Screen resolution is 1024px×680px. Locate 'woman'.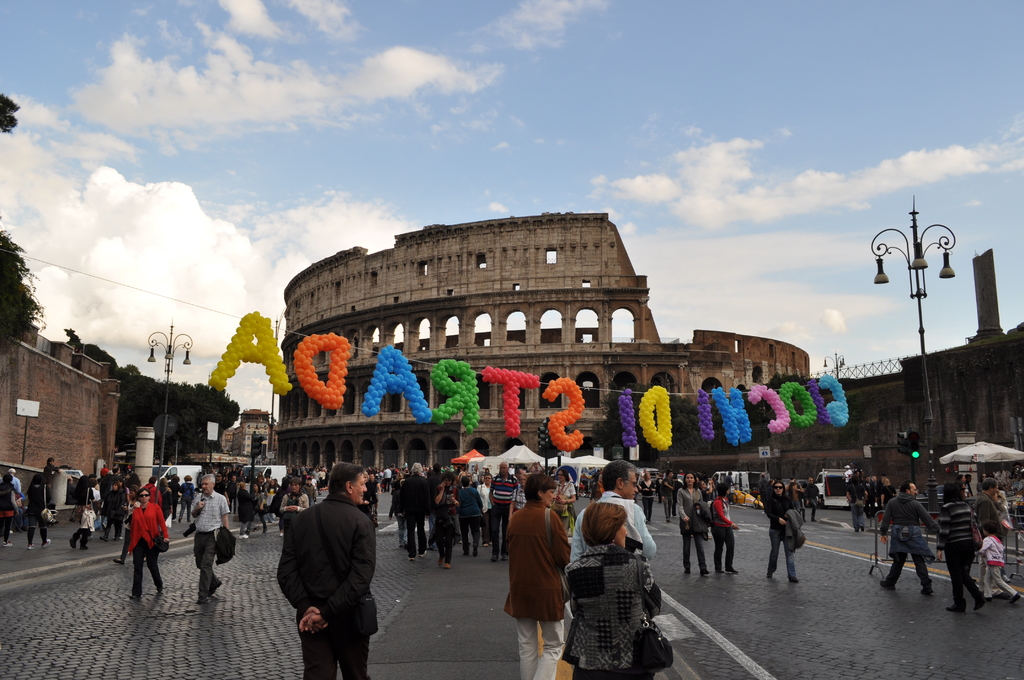
Rect(563, 501, 661, 679).
